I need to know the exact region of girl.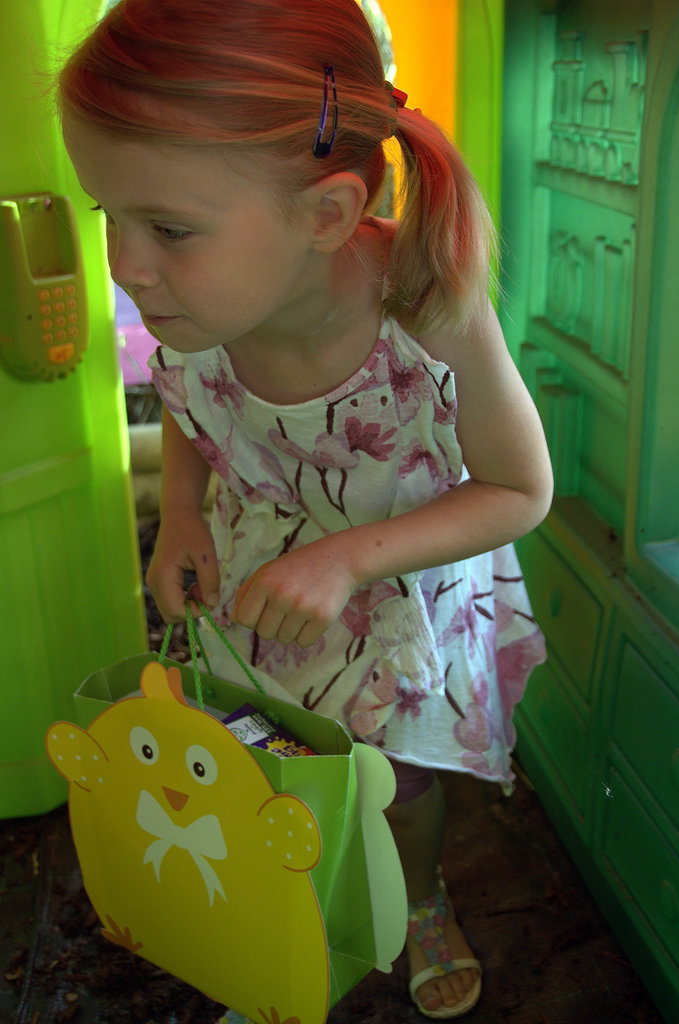
Region: bbox=(54, 1, 552, 1022).
